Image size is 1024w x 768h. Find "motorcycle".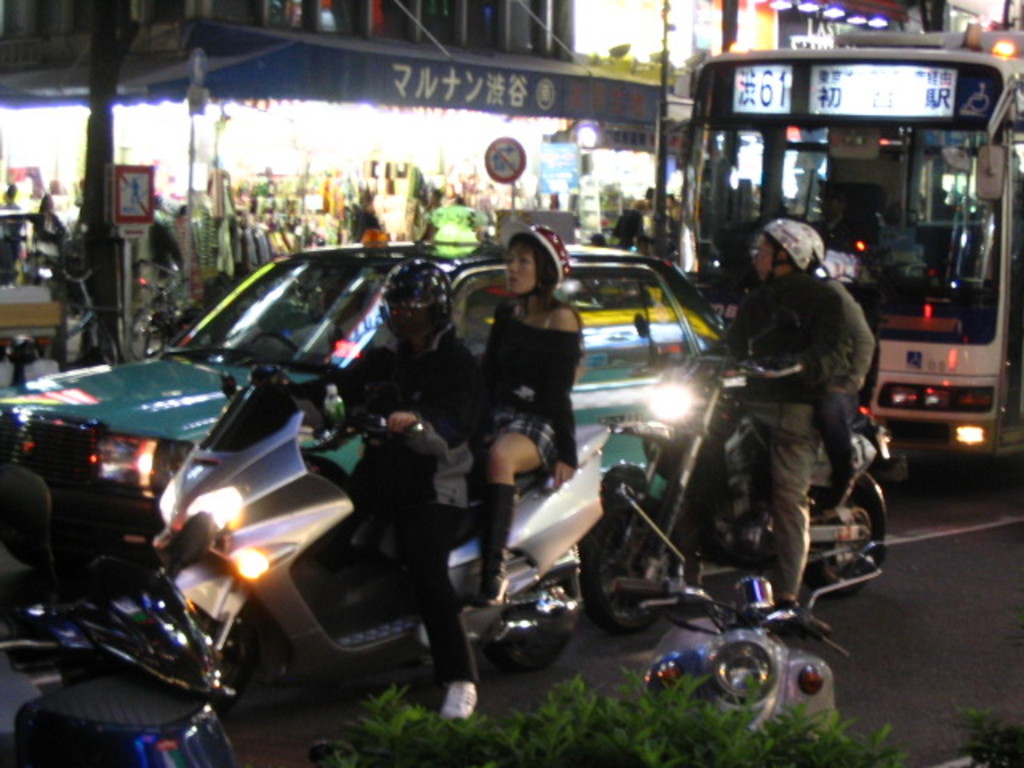
<bbox>584, 317, 893, 632</bbox>.
